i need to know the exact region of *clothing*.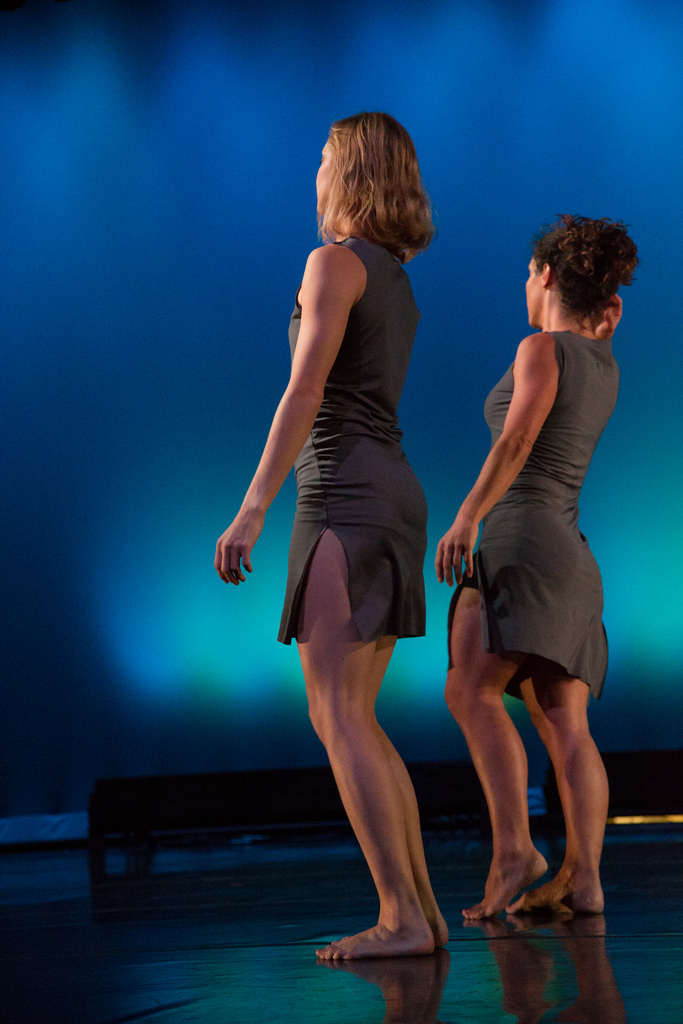
Region: bbox(428, 314, 628, 712).
